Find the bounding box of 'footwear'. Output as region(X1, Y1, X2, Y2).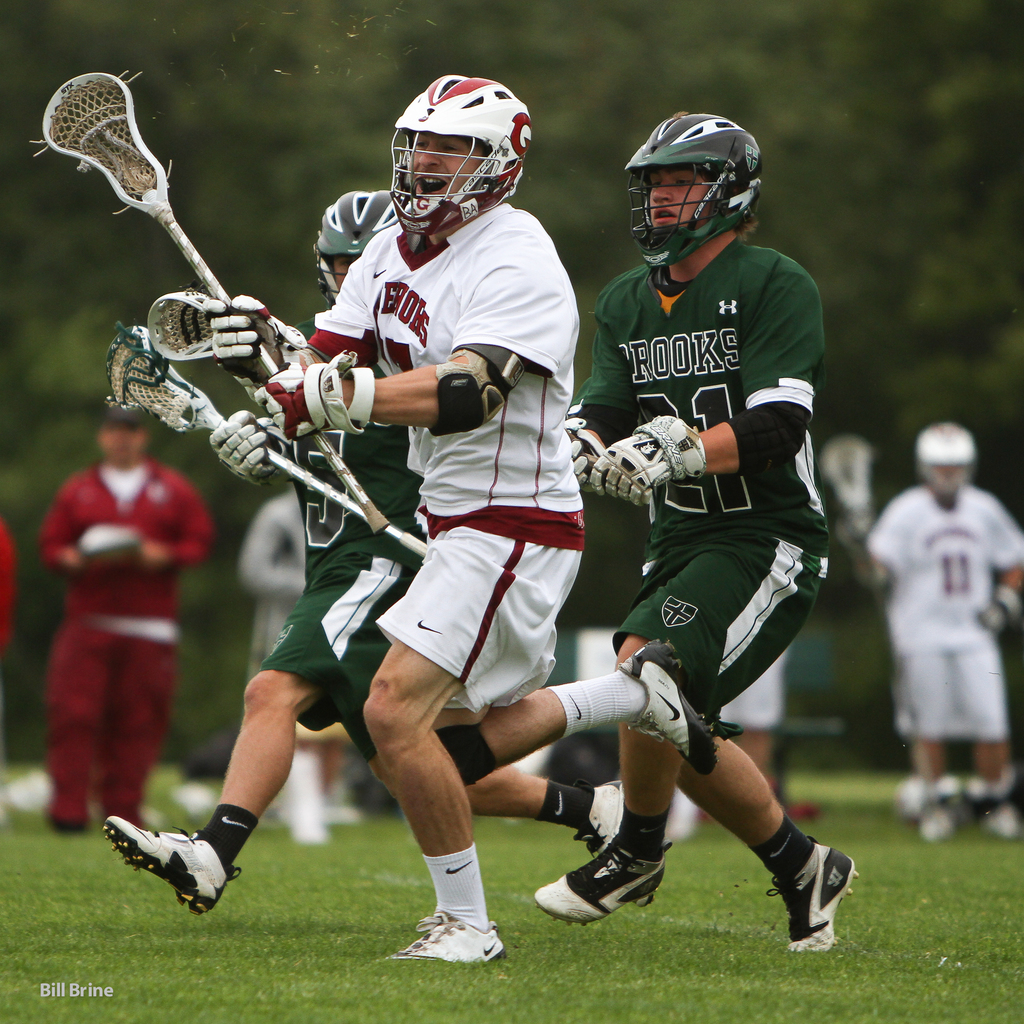
region(95, 814, 232, 917).
